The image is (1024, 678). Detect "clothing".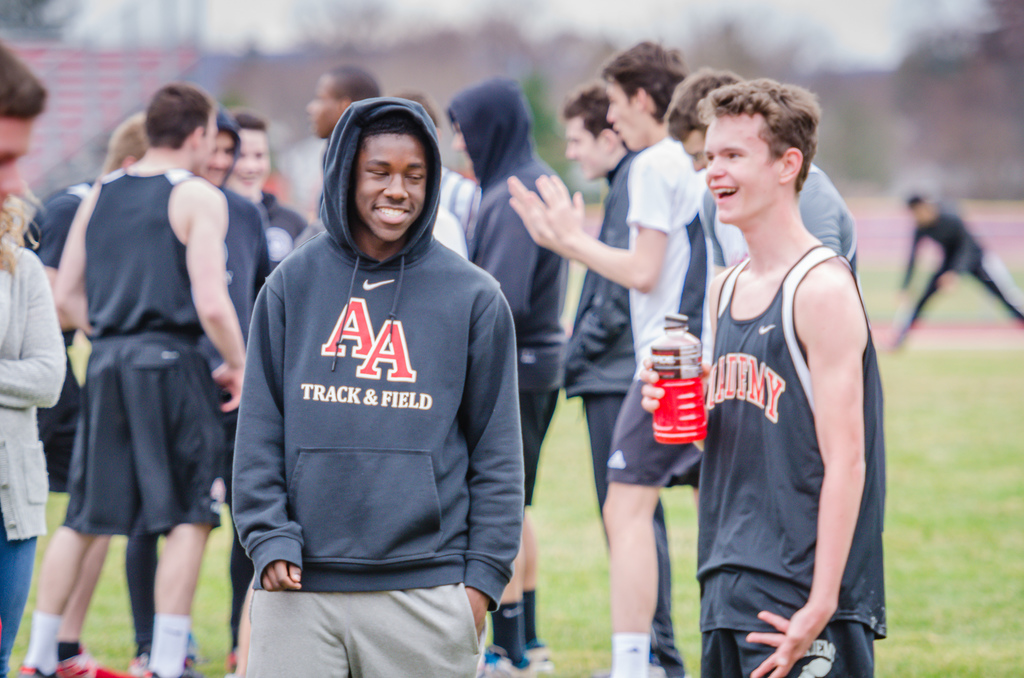
Detection: bbox=(465, 74, 566, 504).
